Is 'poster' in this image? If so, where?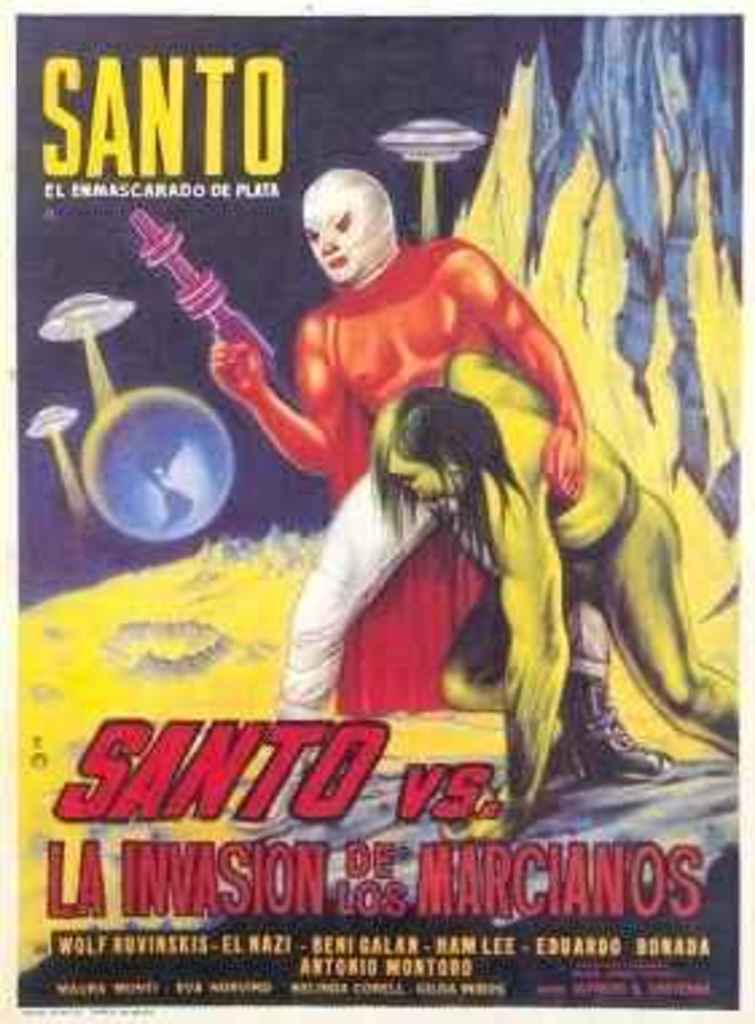
Yes, at rect(0, 0, 752, 1021).
